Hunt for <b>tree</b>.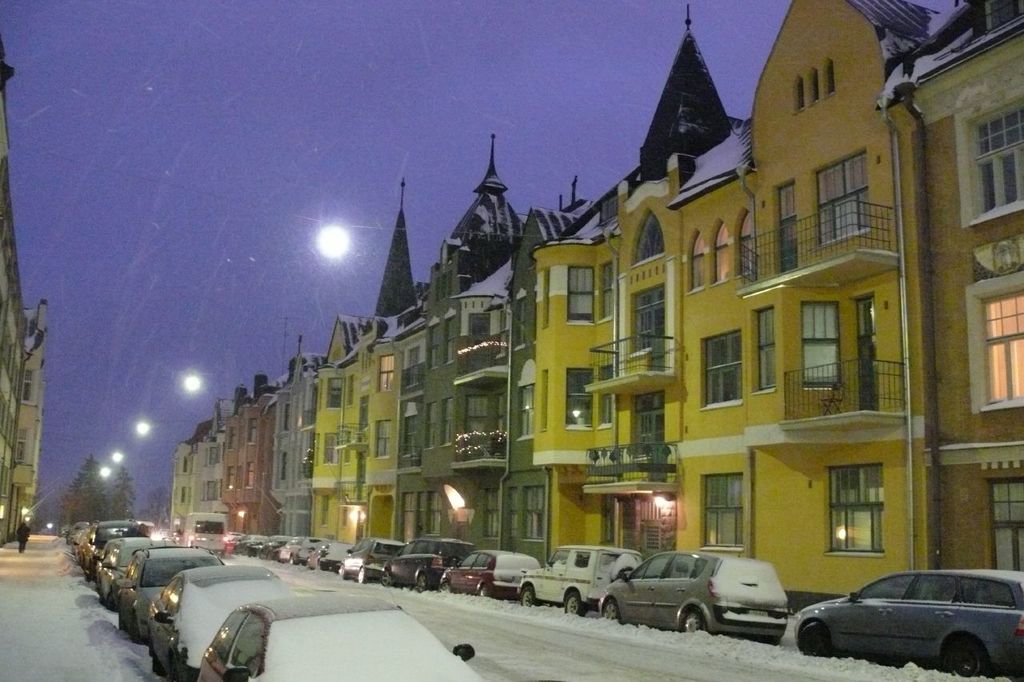
Hunted down at [103, 462, 140, 521].
